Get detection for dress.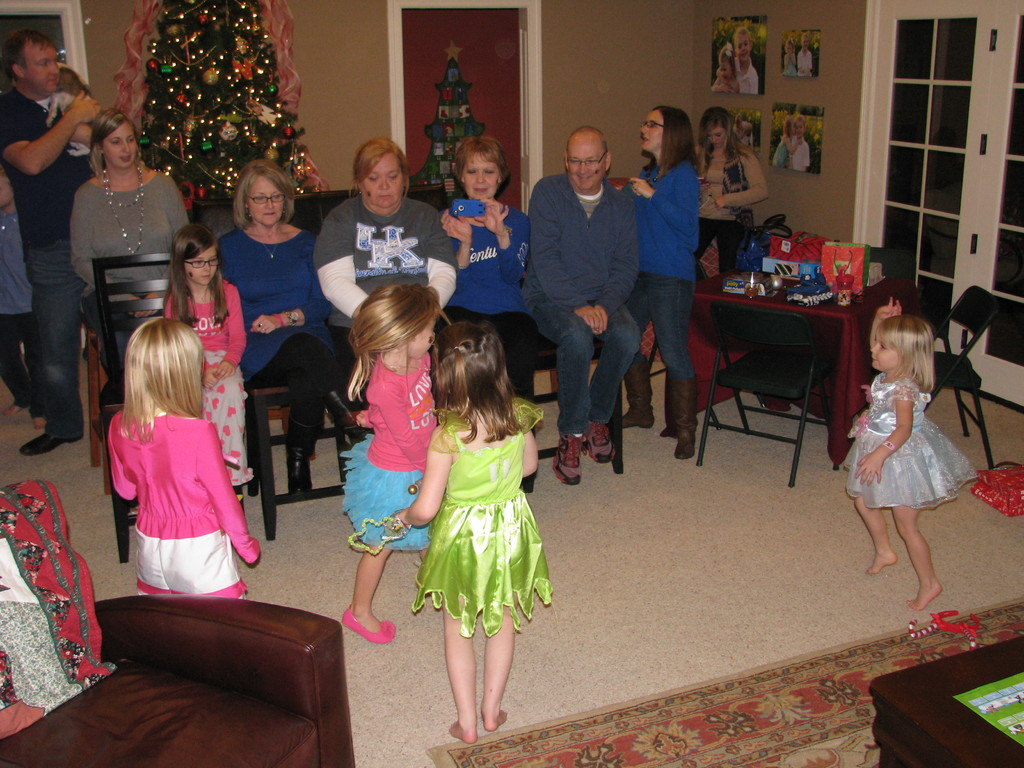
Detection: (left=415, top=403, right=547, bottom=645).
